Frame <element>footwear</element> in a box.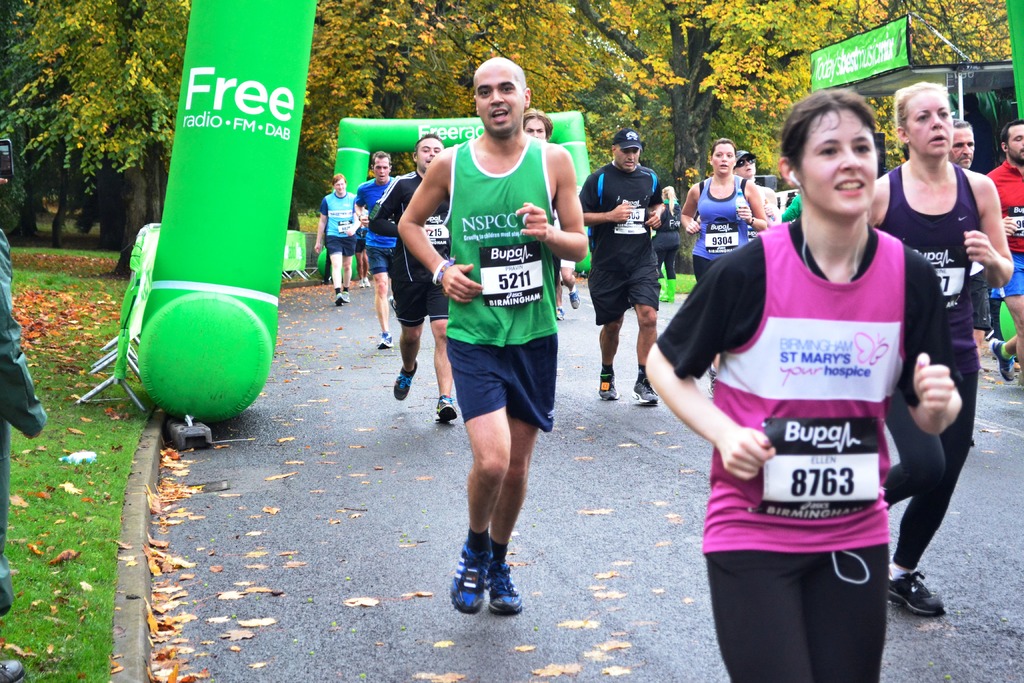
bbox=(478, 545, 527, 616).
